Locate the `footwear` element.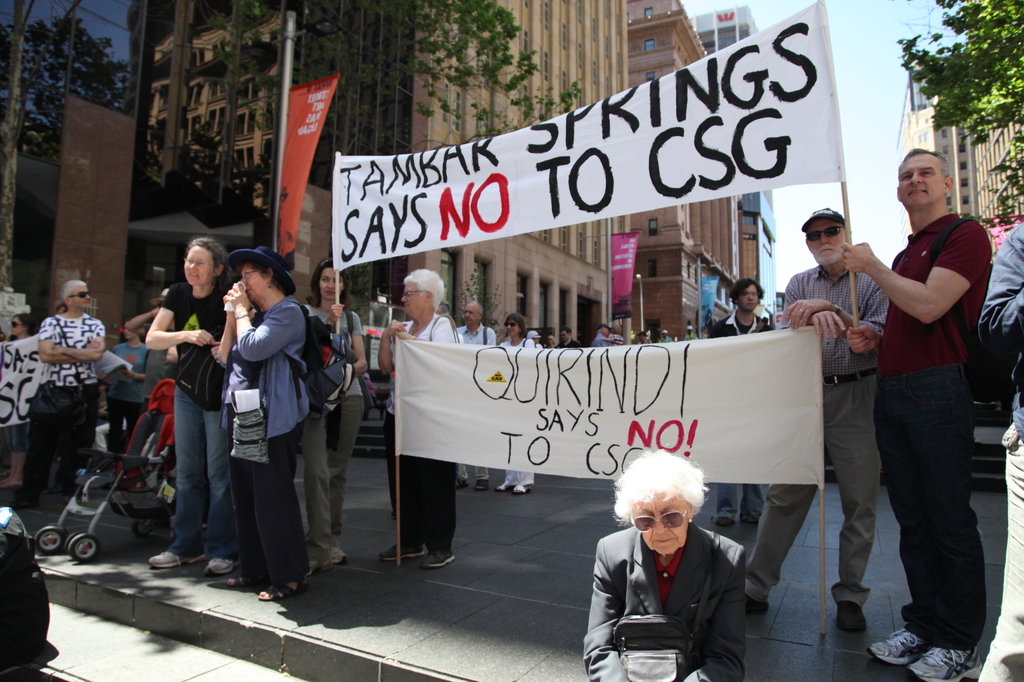
Element bbox: {"x1": 745, "y1": 592, "x2": 771, "y2": 616}.
